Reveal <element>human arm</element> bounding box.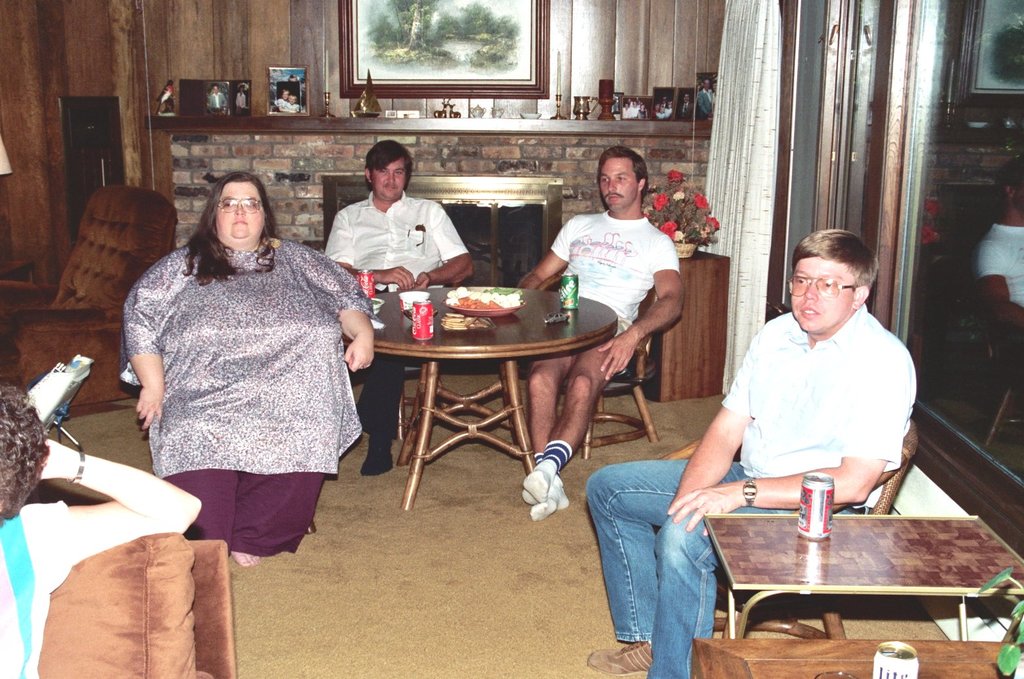
Revealed: crop(516, 216, 573, 295).
